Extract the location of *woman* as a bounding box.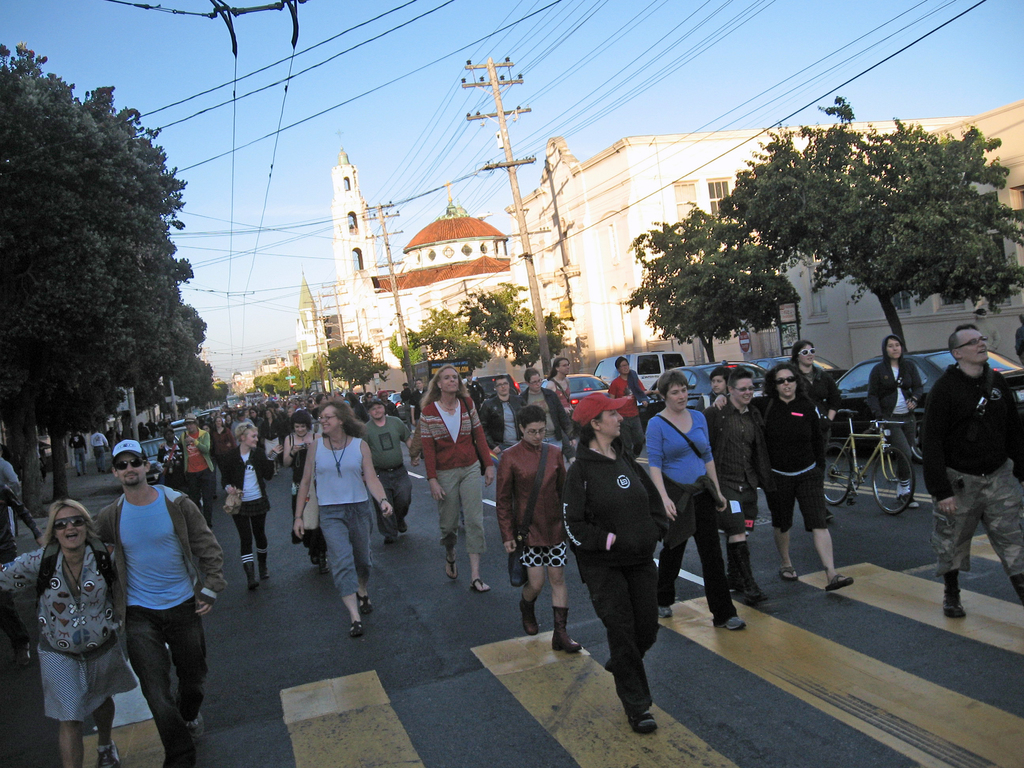
rect(649, 371, 749, 630).
